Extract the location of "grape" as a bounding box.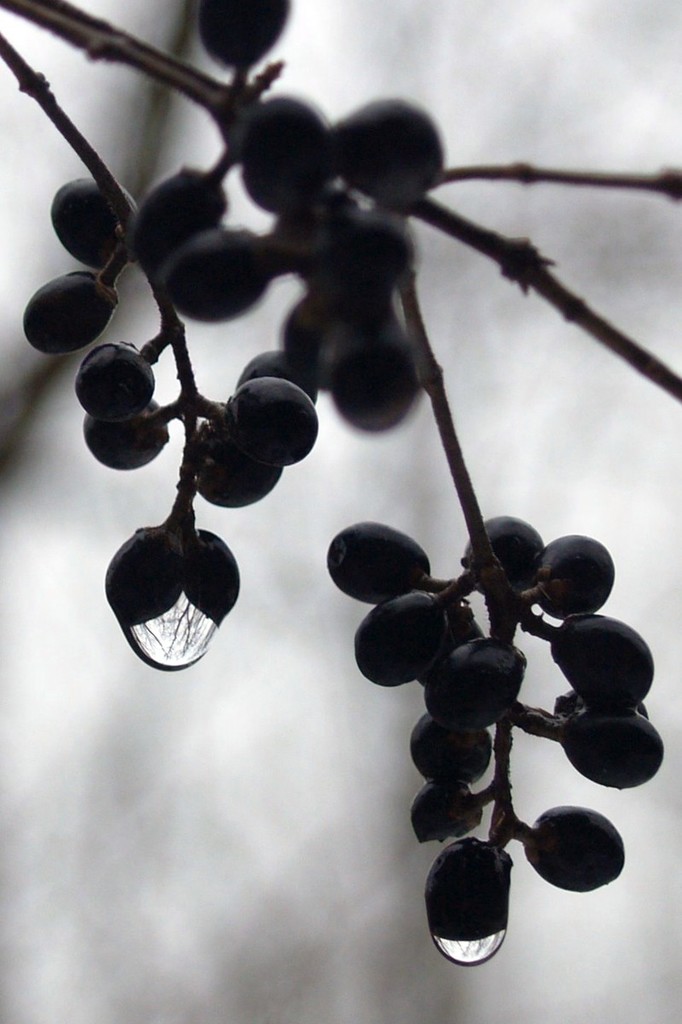
box=[137, 163, 224, 272].
